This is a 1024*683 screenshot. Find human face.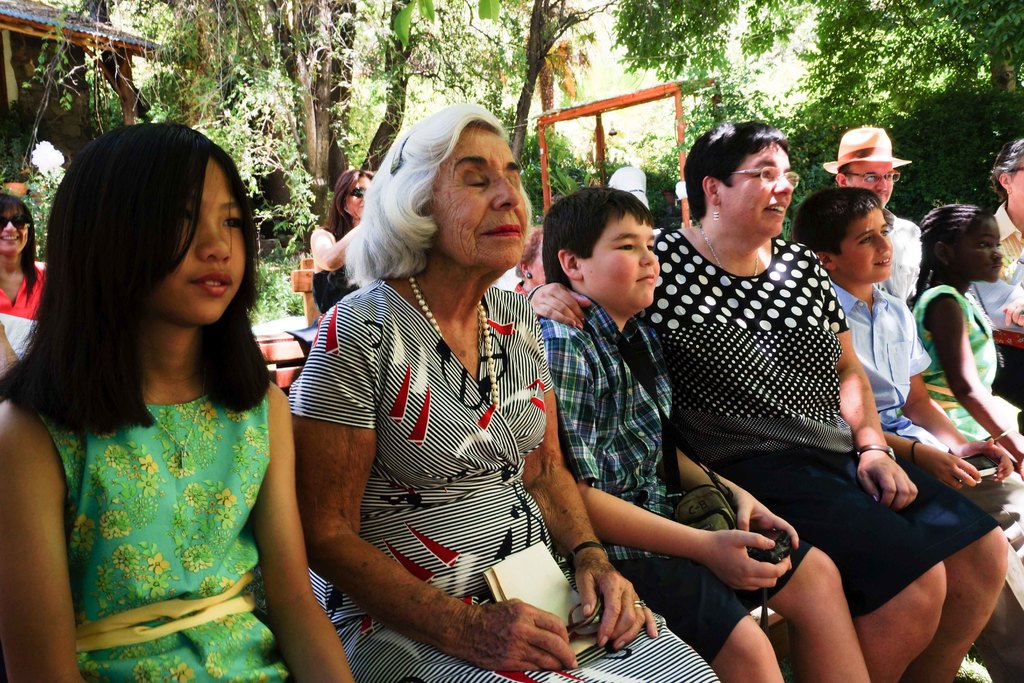
Bounding box: x1=838, y1=209, x2=894, y2=272.
